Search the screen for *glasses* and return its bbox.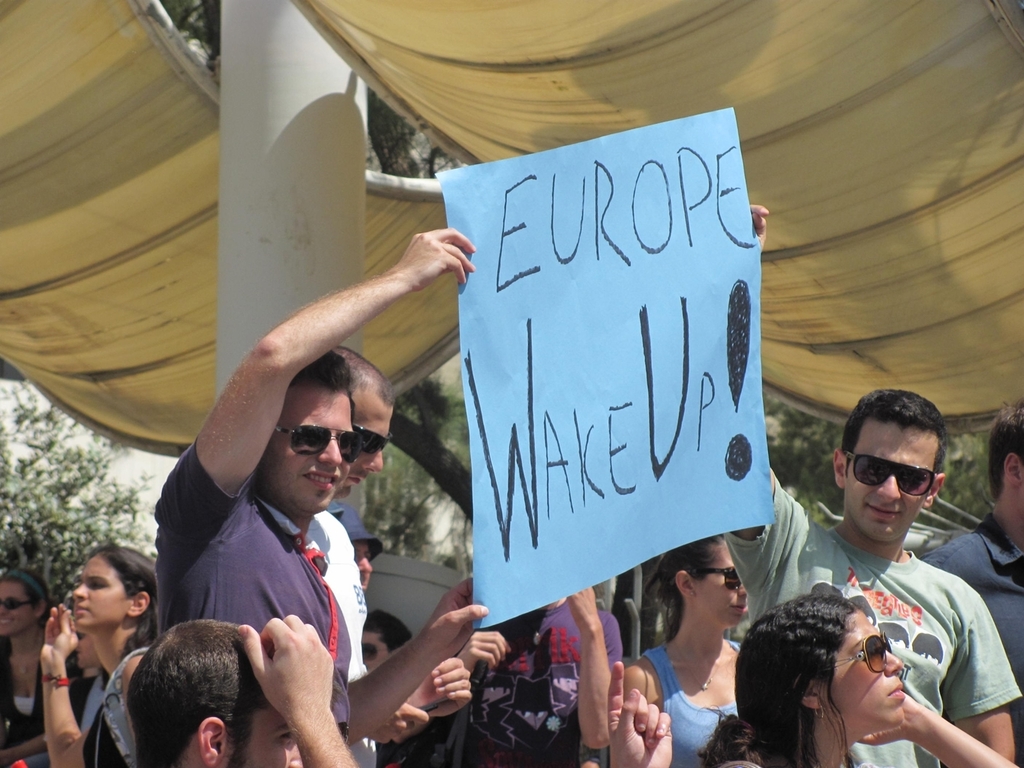
Found: rect(266, 421, 358, 458).
